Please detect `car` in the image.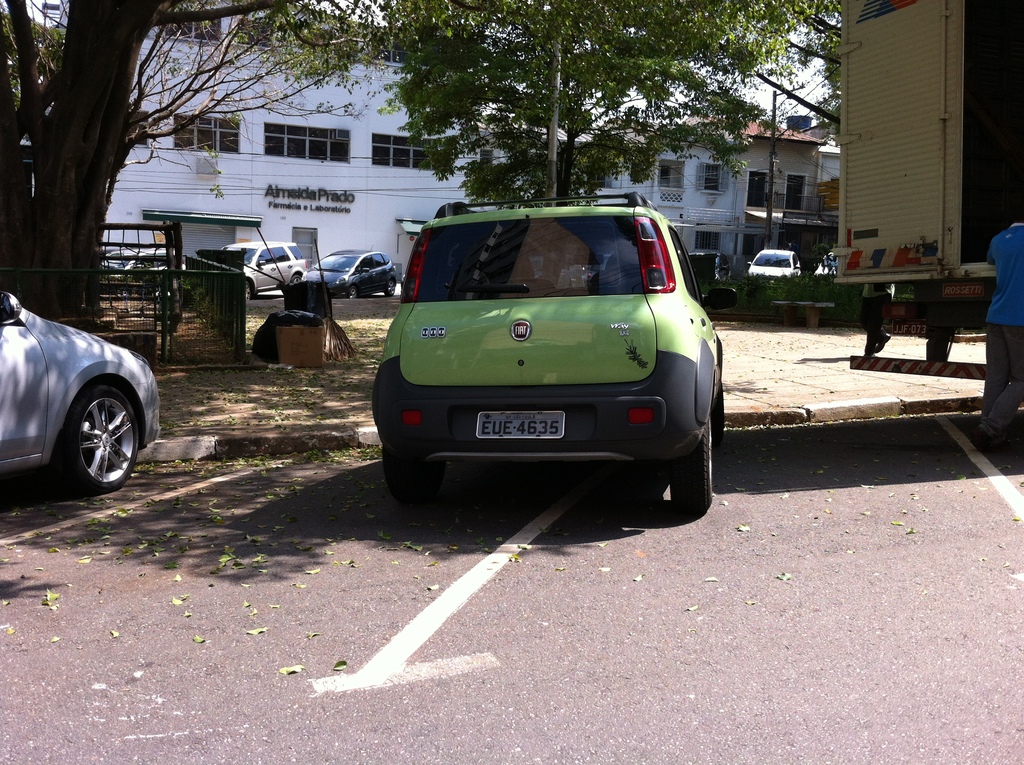
x1=0 y1=285 x2=163 y2=509.
